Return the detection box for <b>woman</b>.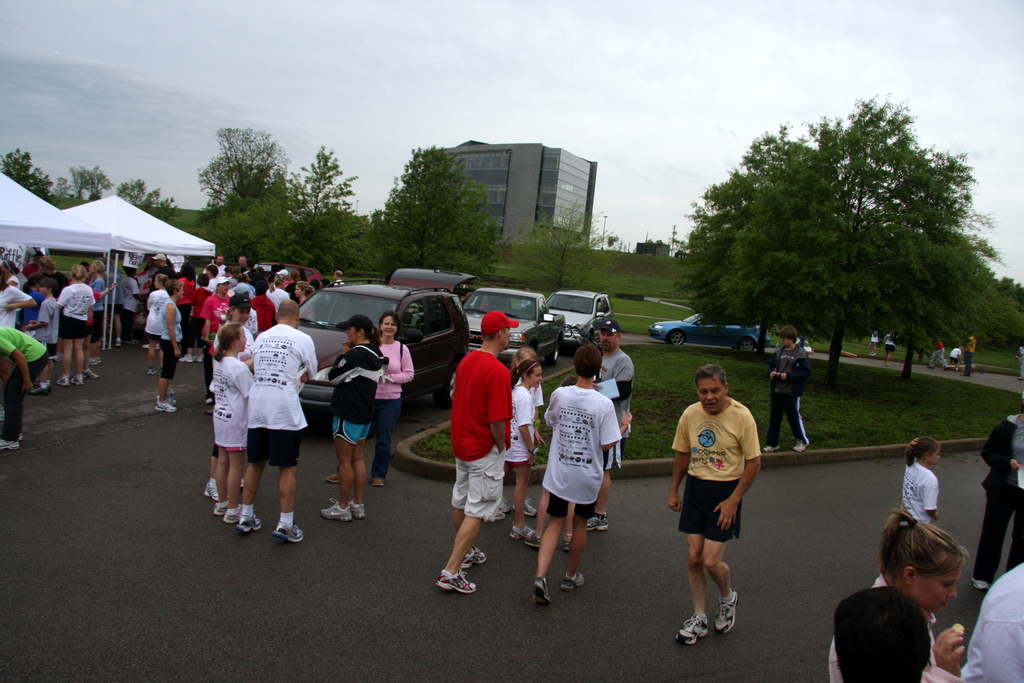
(149, 280, 186, 414).
